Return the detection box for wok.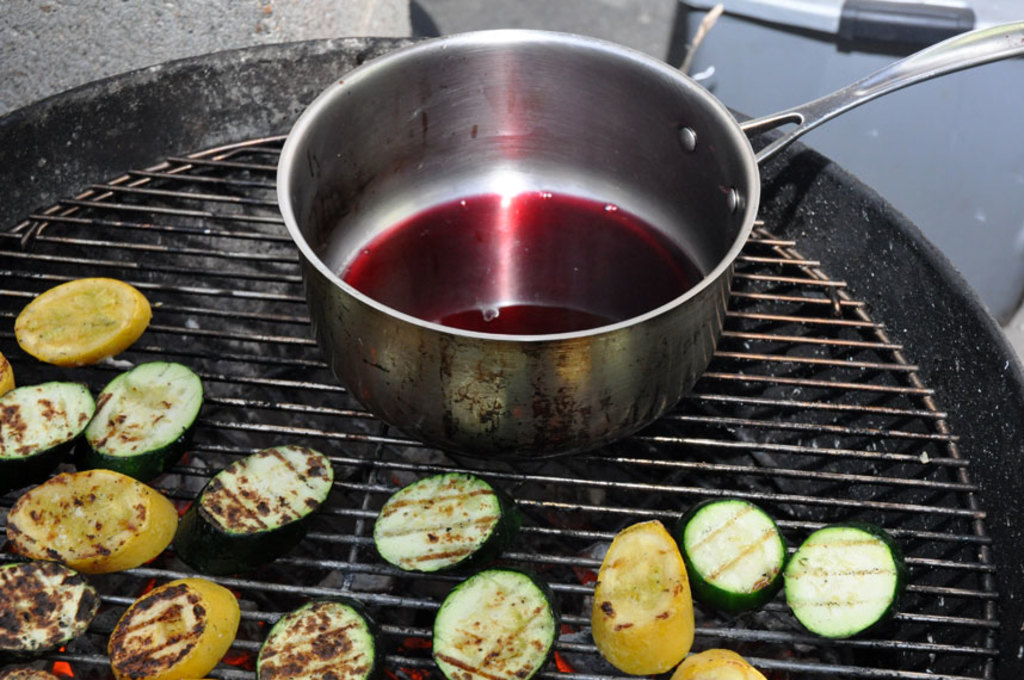
bbox(294, 75, 940, 483).
